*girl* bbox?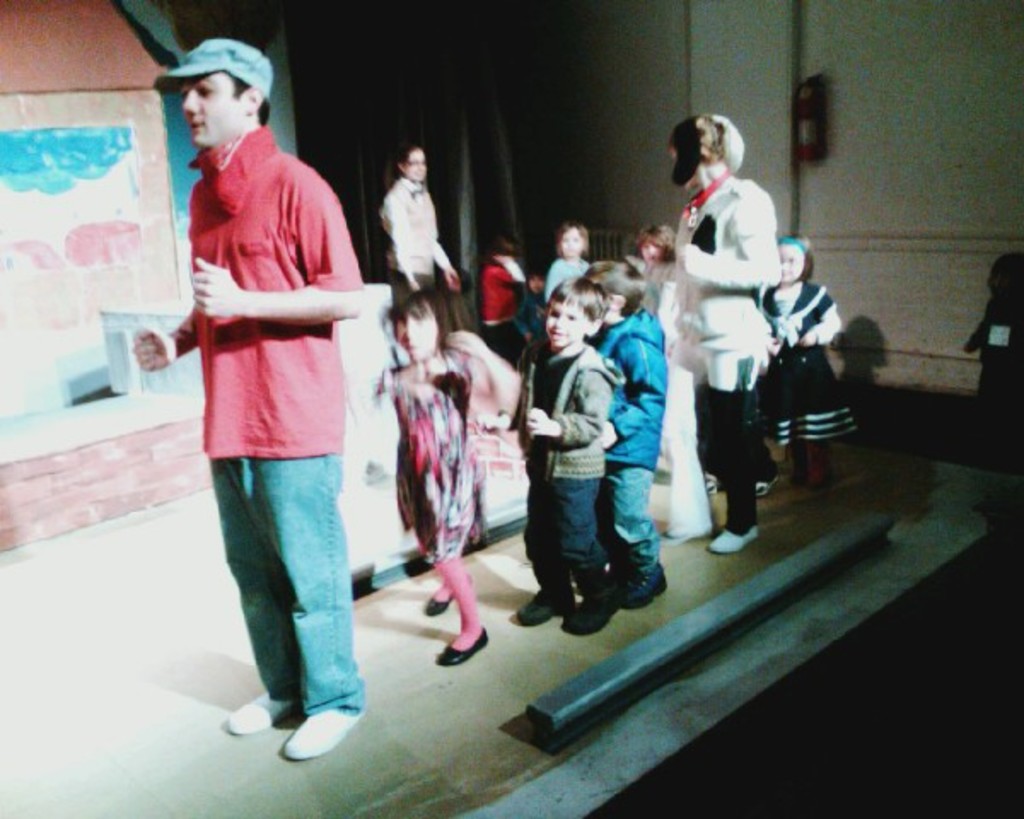
bbox=(364, 292, 476, 665)
